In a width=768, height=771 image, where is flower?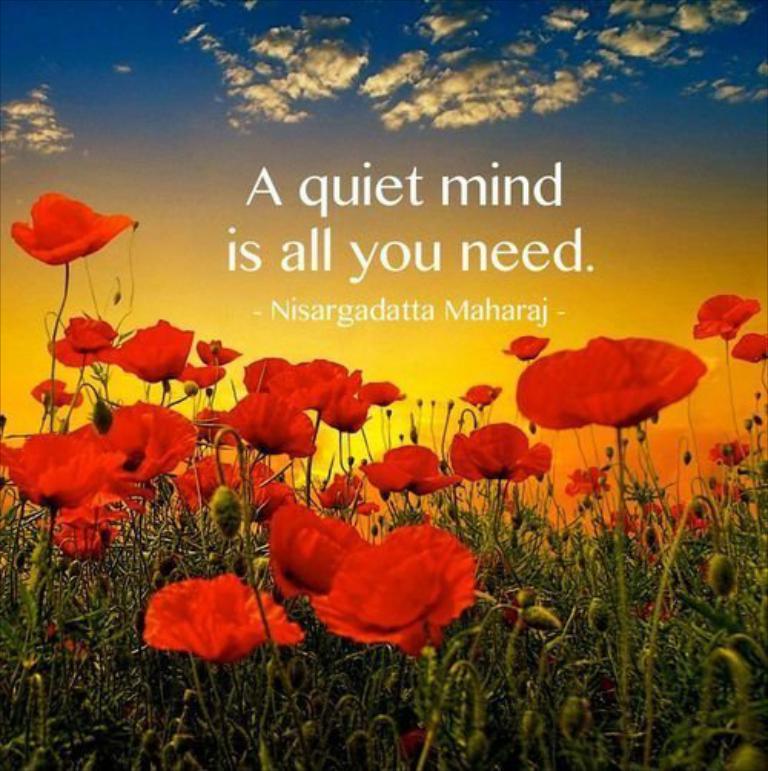
731, 333, 766, 369.
